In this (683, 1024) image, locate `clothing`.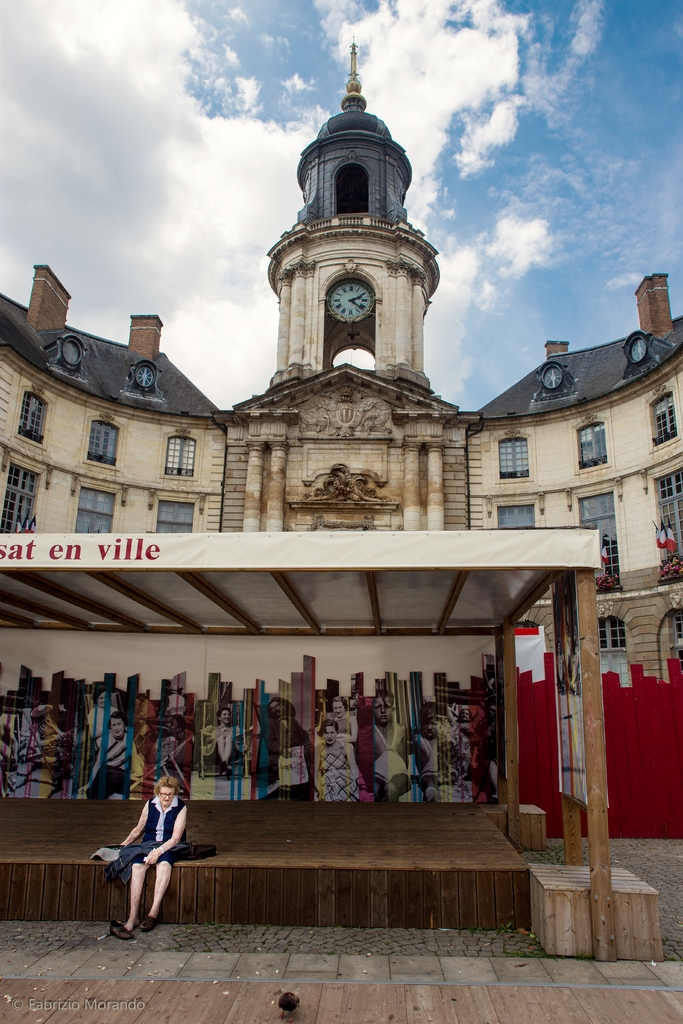
Bounding box: (x1=148, y1=734, x2=178, y2=762).
